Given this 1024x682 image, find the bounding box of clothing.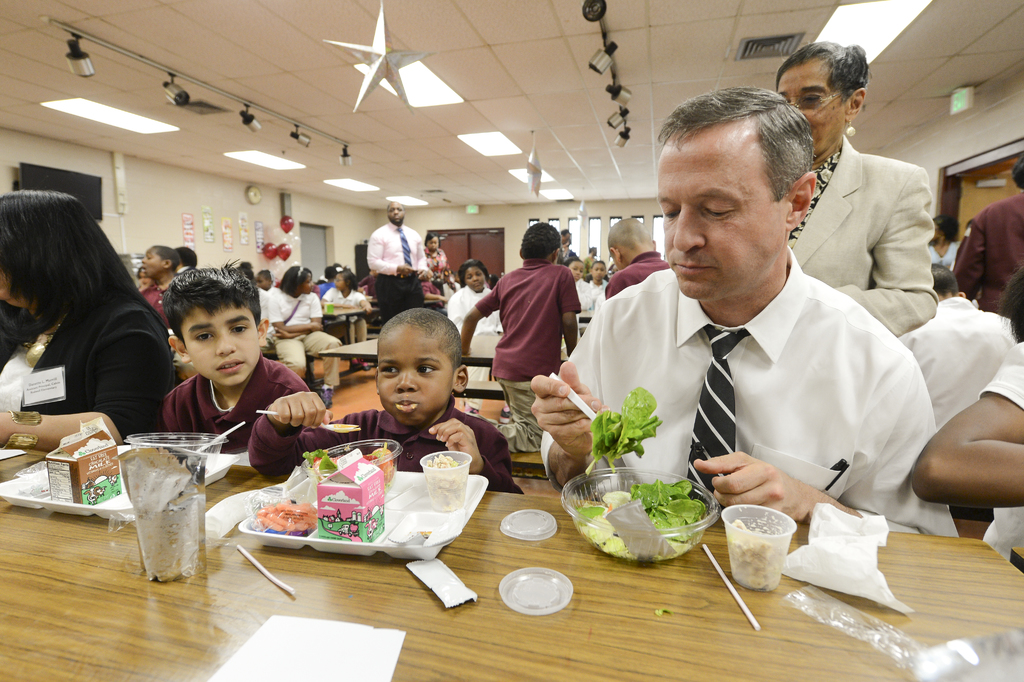
rect(250, 406, 523, 488).
